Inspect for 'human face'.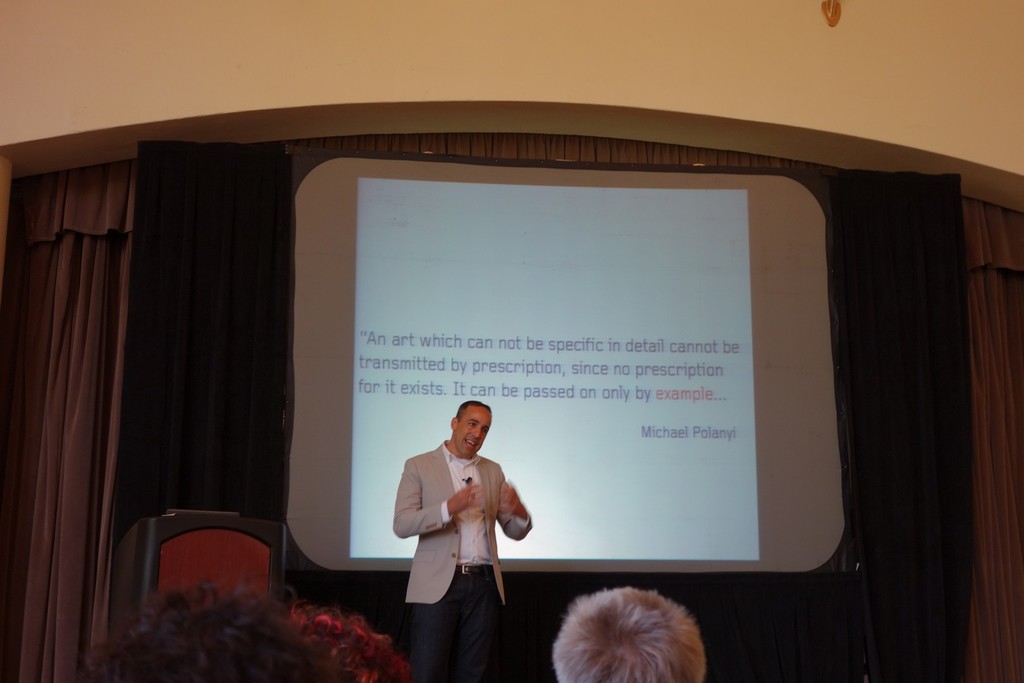
Inspection: pyautogui.locateOnScreen(452, 405, 493, 457).
